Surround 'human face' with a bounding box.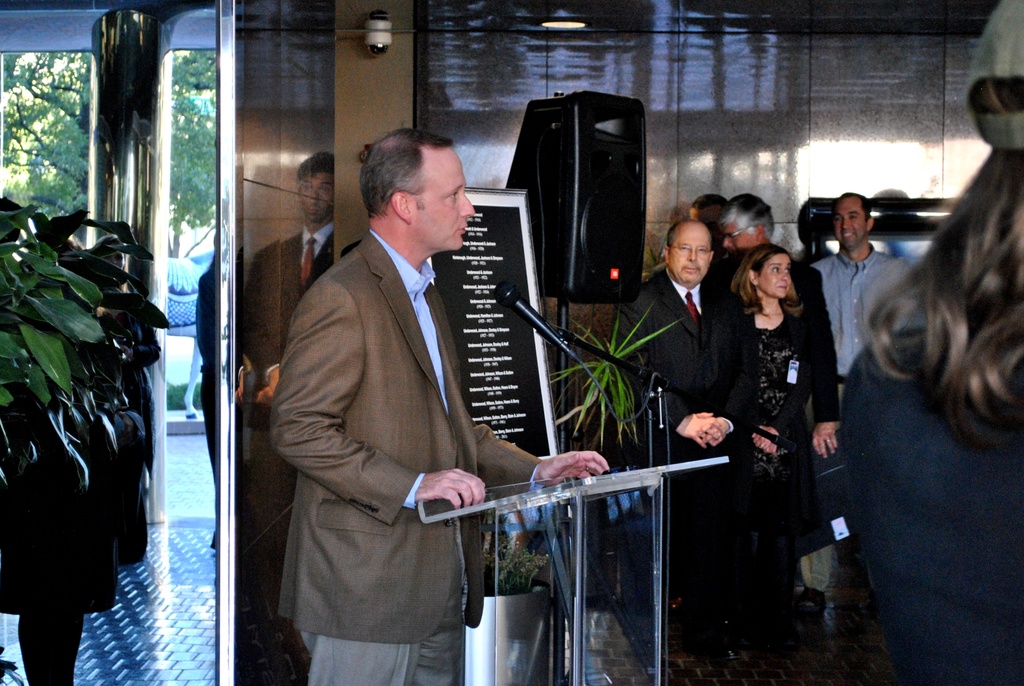
detection(722, 209, 755, 253).
